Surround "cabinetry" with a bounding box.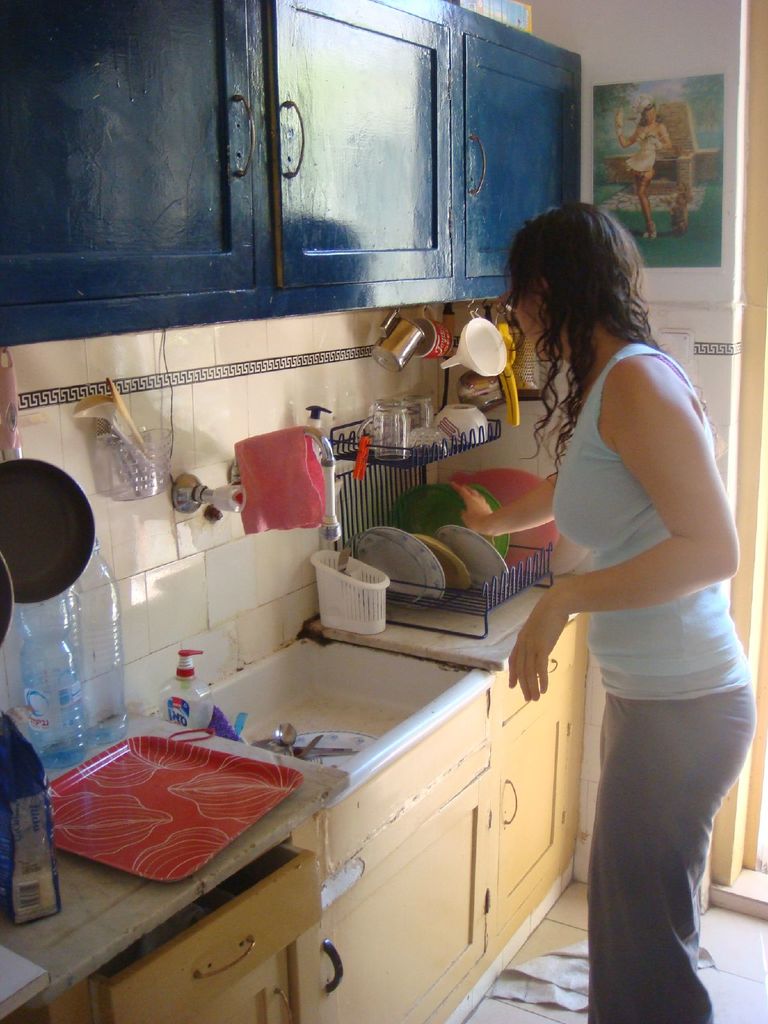
(0, 6, 581, 355).
